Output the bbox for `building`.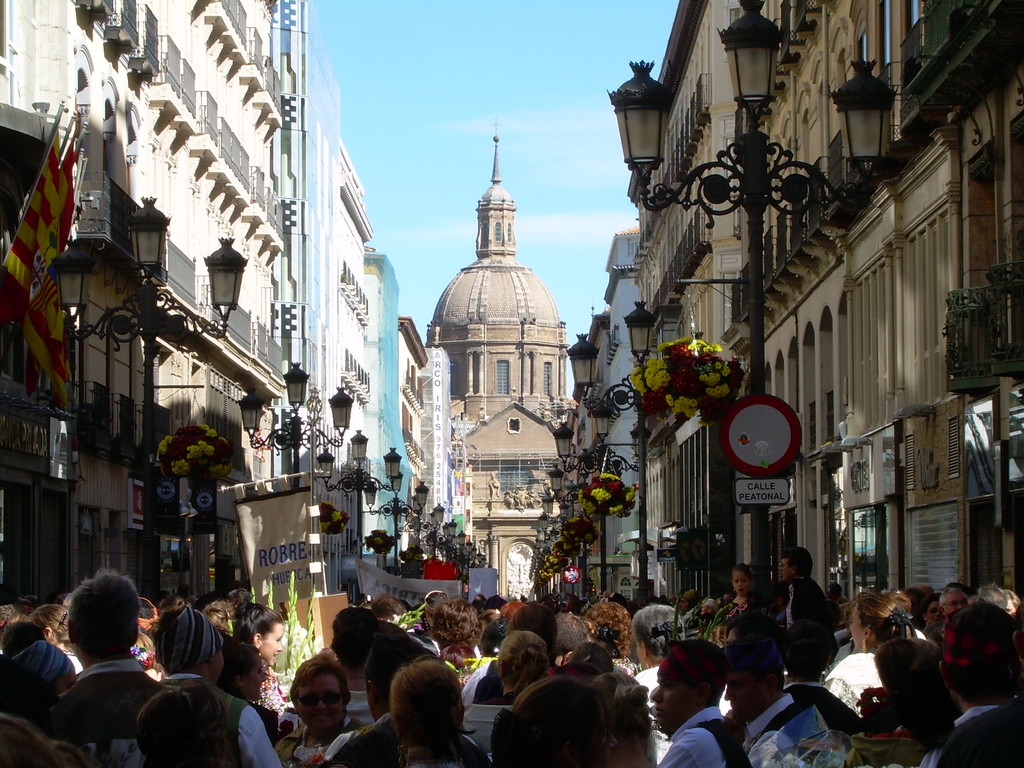
x1=287, y1=6, x2=339, y2=592.
